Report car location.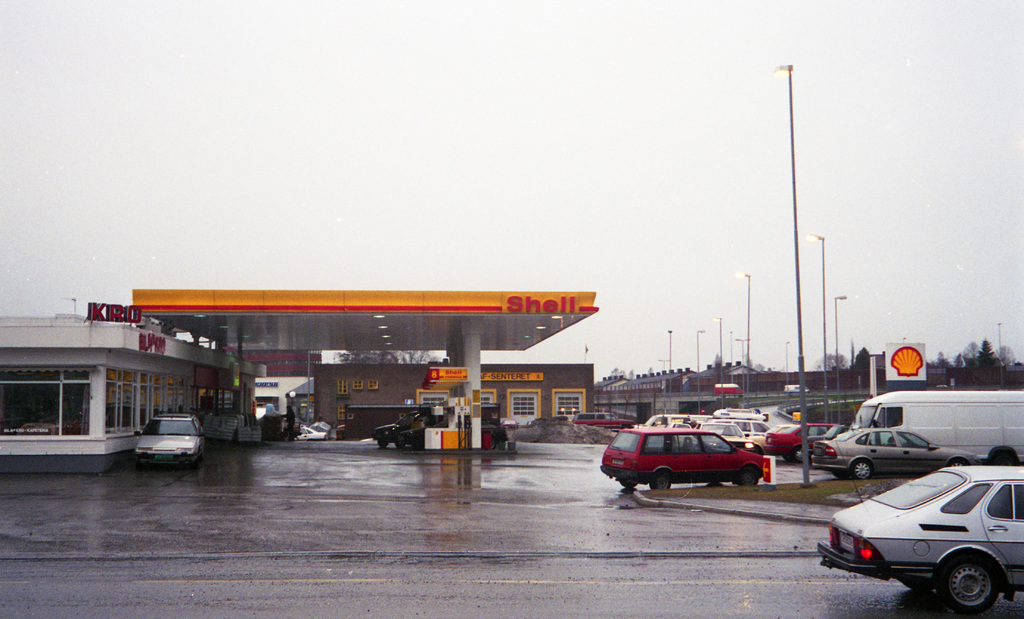
Report: bbox(296, 416, 332, 441).
